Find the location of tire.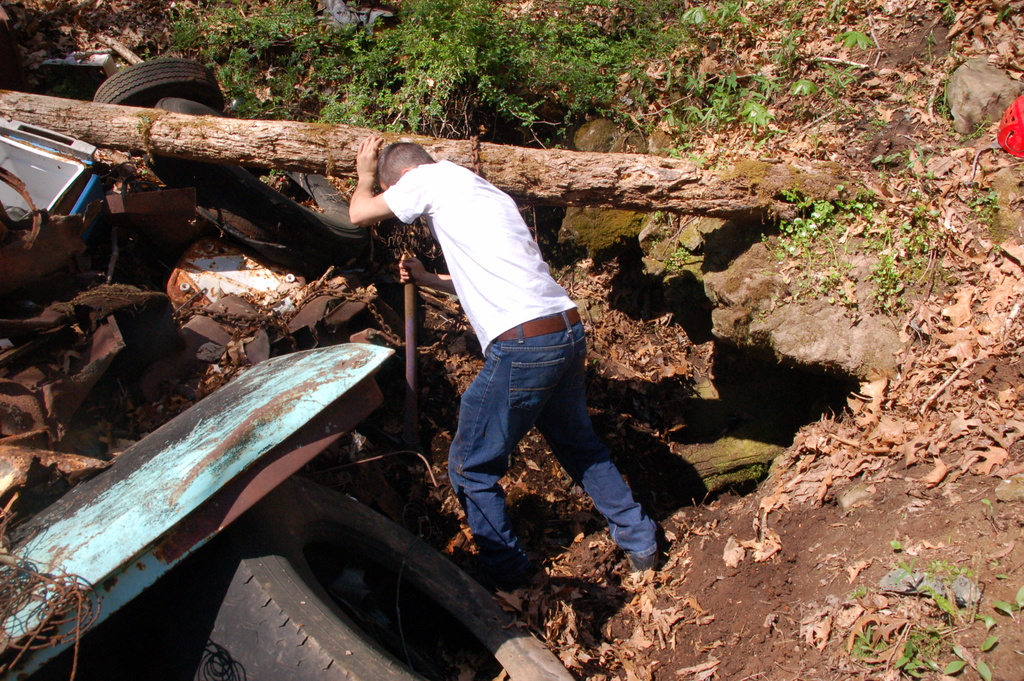
Location: {"left": 93, "top": 57, "right": 232, "bottom": 108}.
